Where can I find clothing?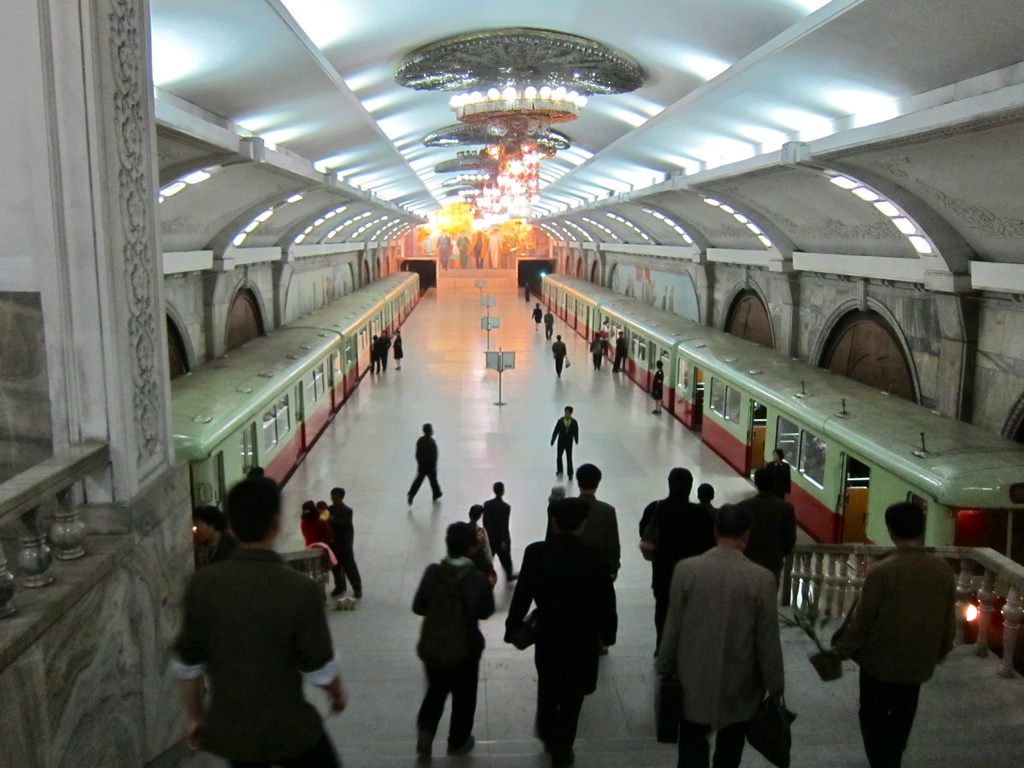
You can find it at Rect(174, 548, 345, 764).
